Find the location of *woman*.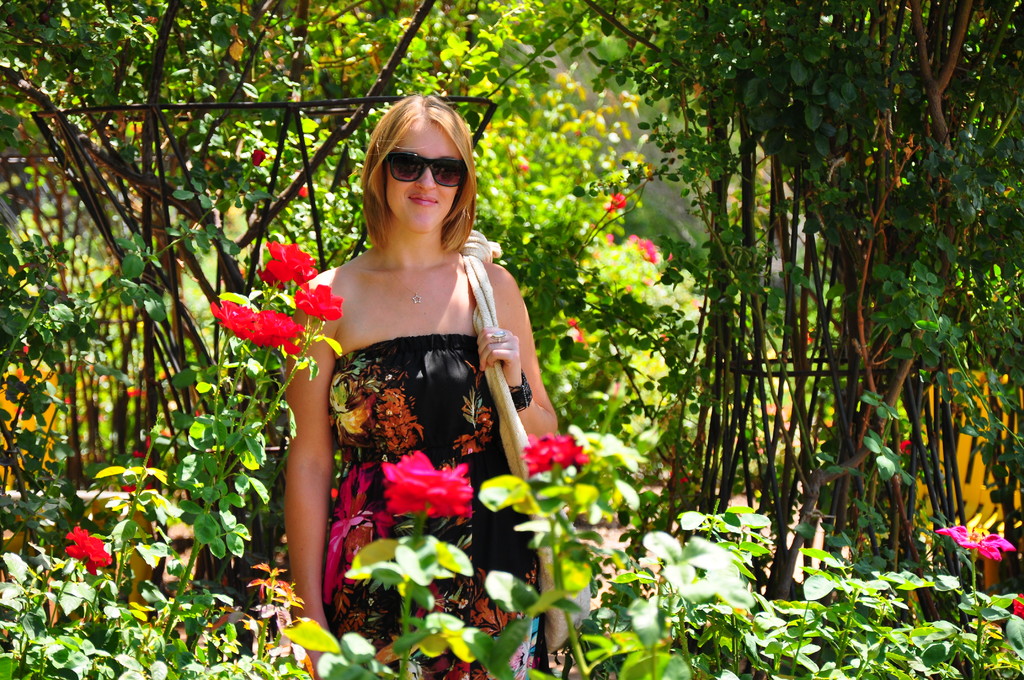
Location: left=253, top=88, right=556, bottom=634.
